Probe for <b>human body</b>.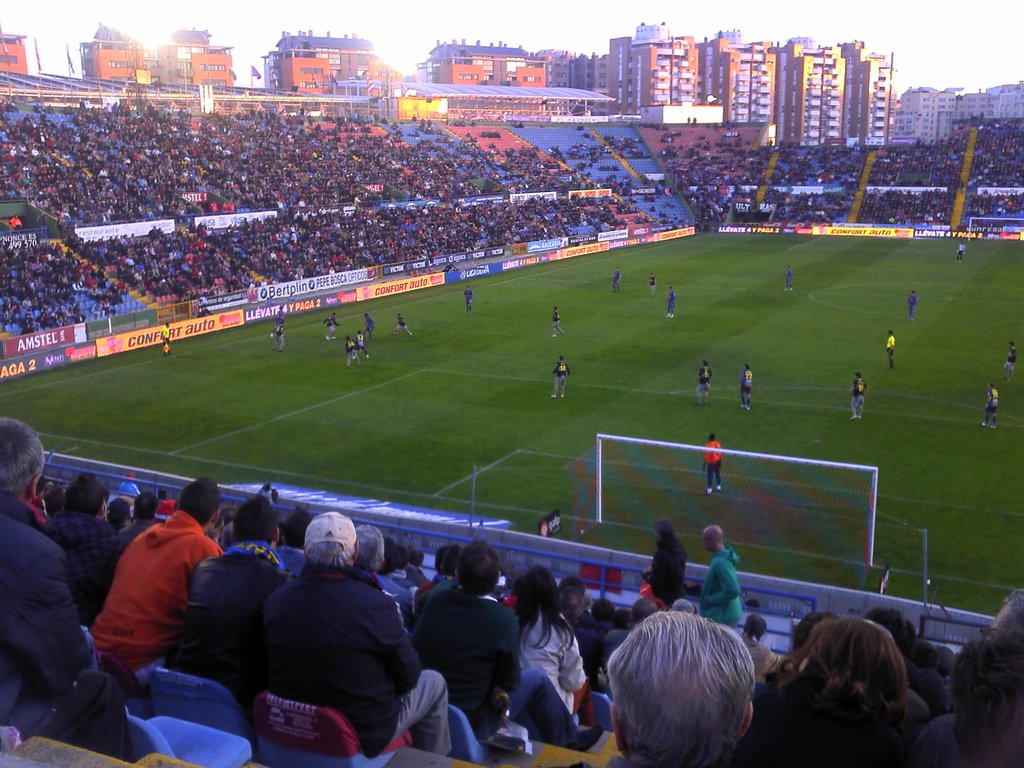
Probe result: locate(906, 637, 948, 707).
